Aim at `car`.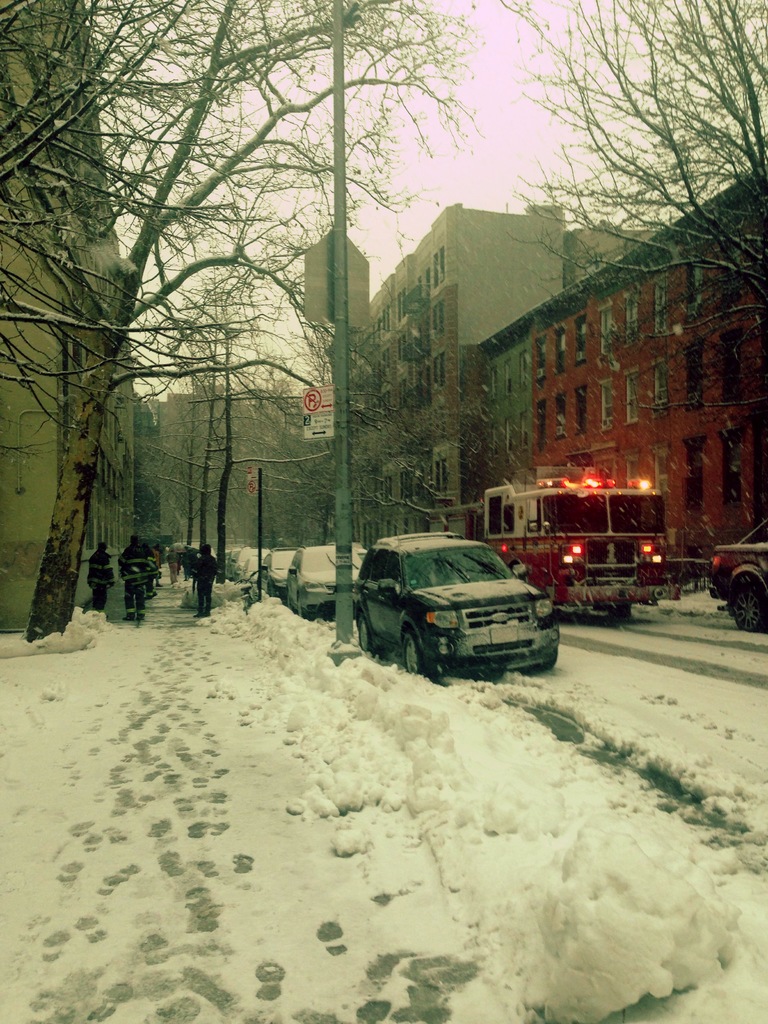
Aimed at (x1=289, y1=540, x2=378, y2=619).
